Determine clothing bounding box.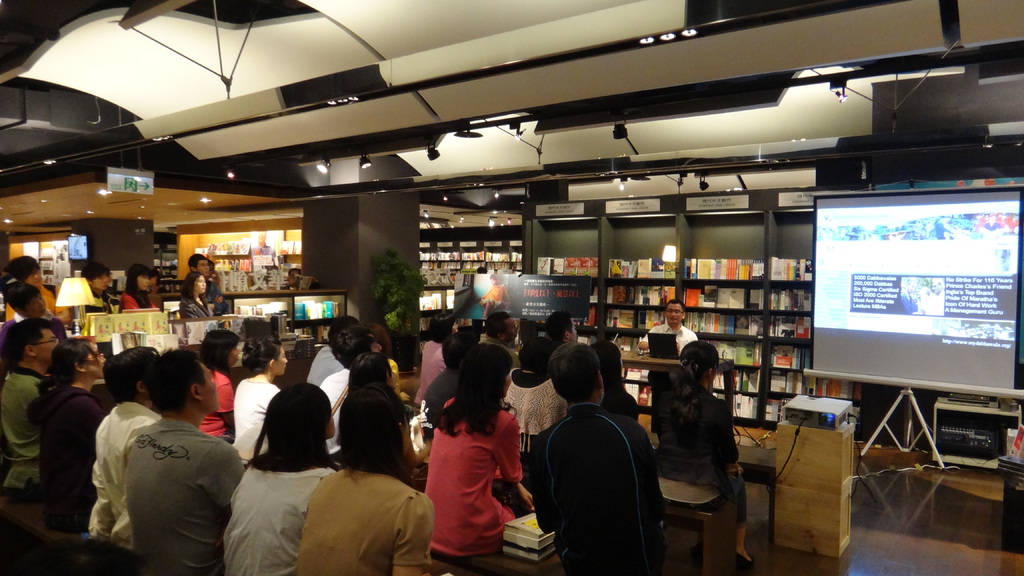
Determined: Rect(40, 392, 110, 529).
